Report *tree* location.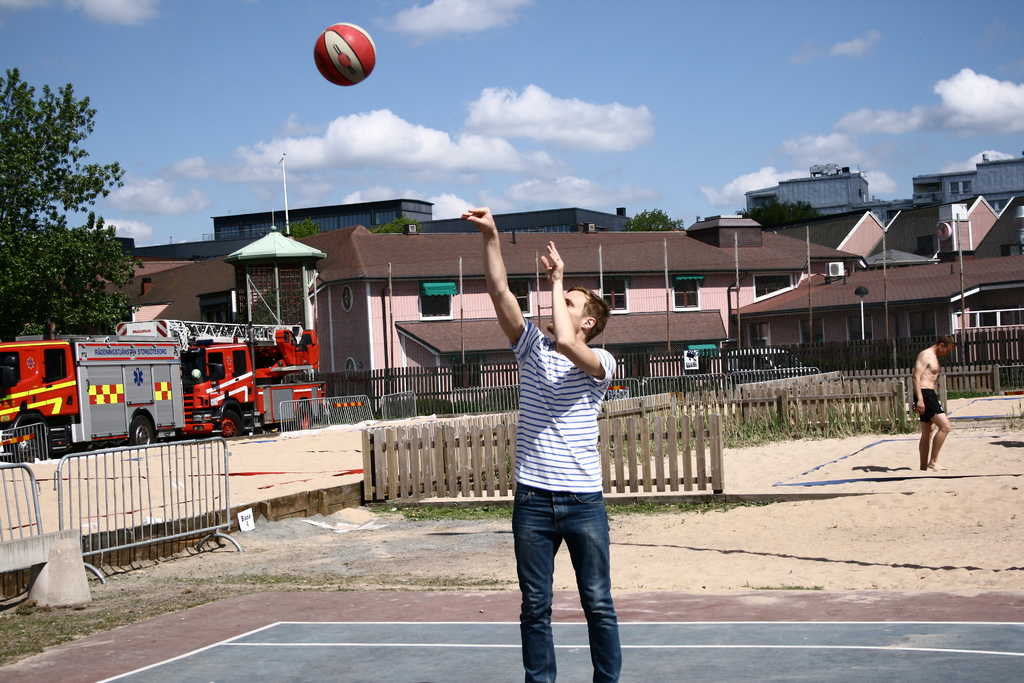
Report: rect(732, 193, 821, 220).
